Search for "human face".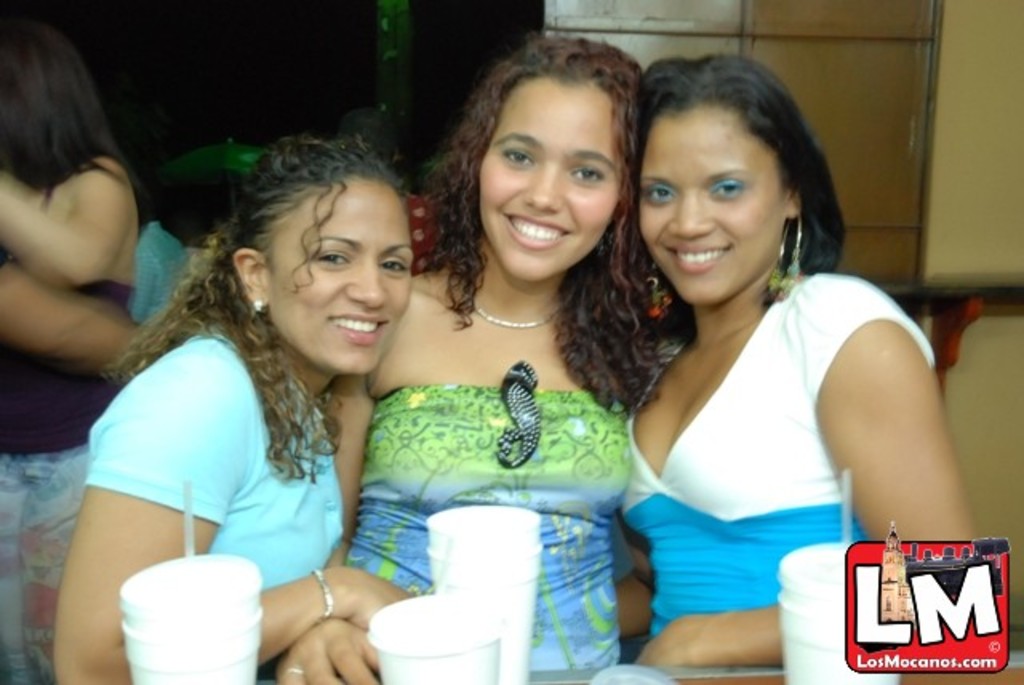
Found at locate(270, 178, 411, 375).
